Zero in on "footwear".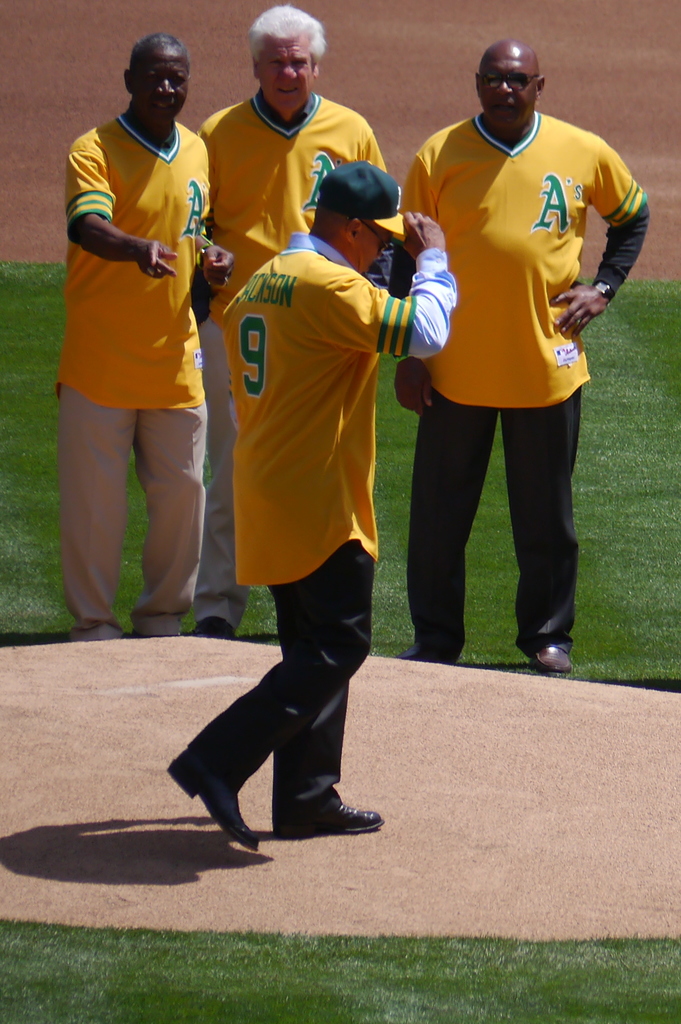
Zeroed in: <region>396, 646, 461, 665</region>.
